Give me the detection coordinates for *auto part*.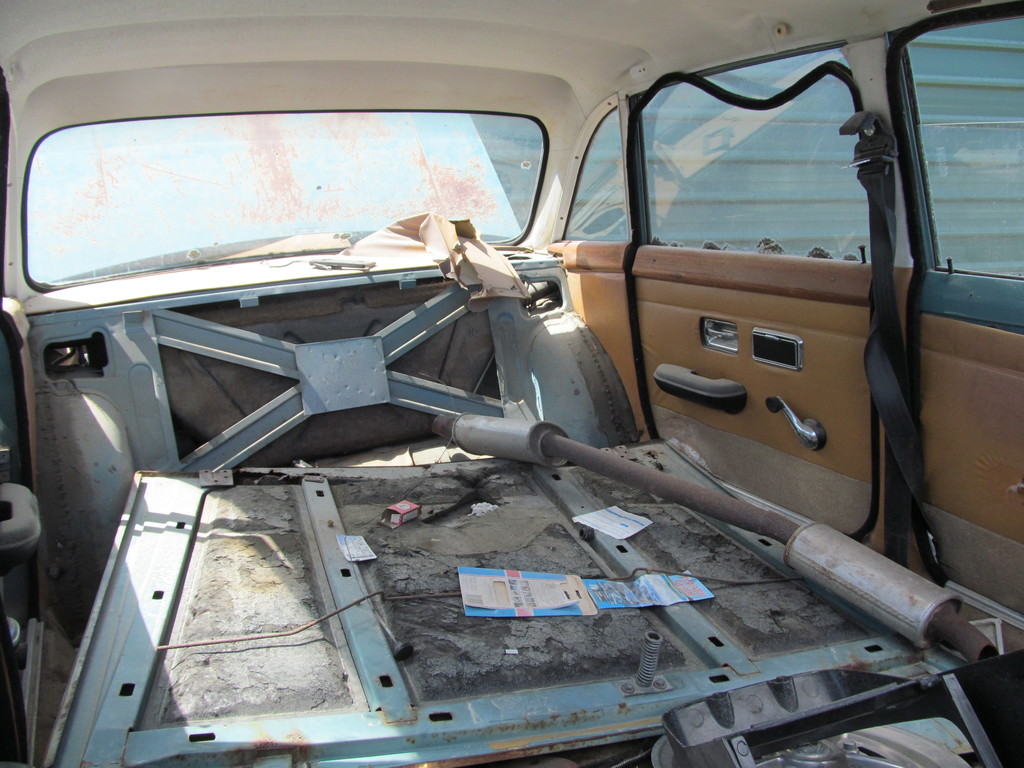
[430, 412, 1003, 666].
